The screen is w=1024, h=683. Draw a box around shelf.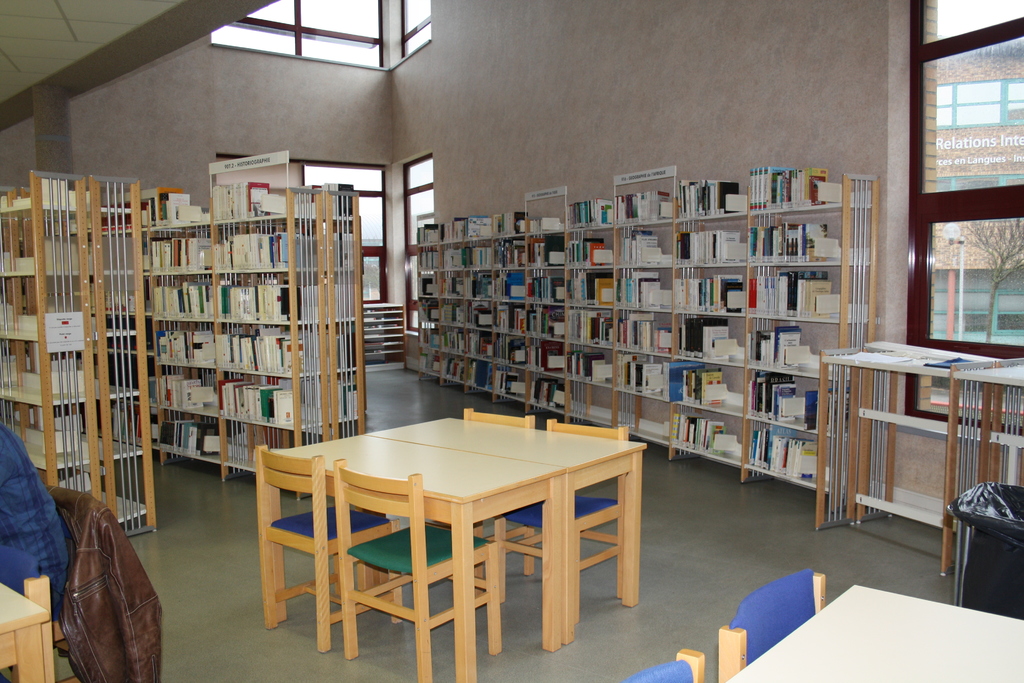
pyautogui.locateOnScreen(440, 302, 464, 325).
